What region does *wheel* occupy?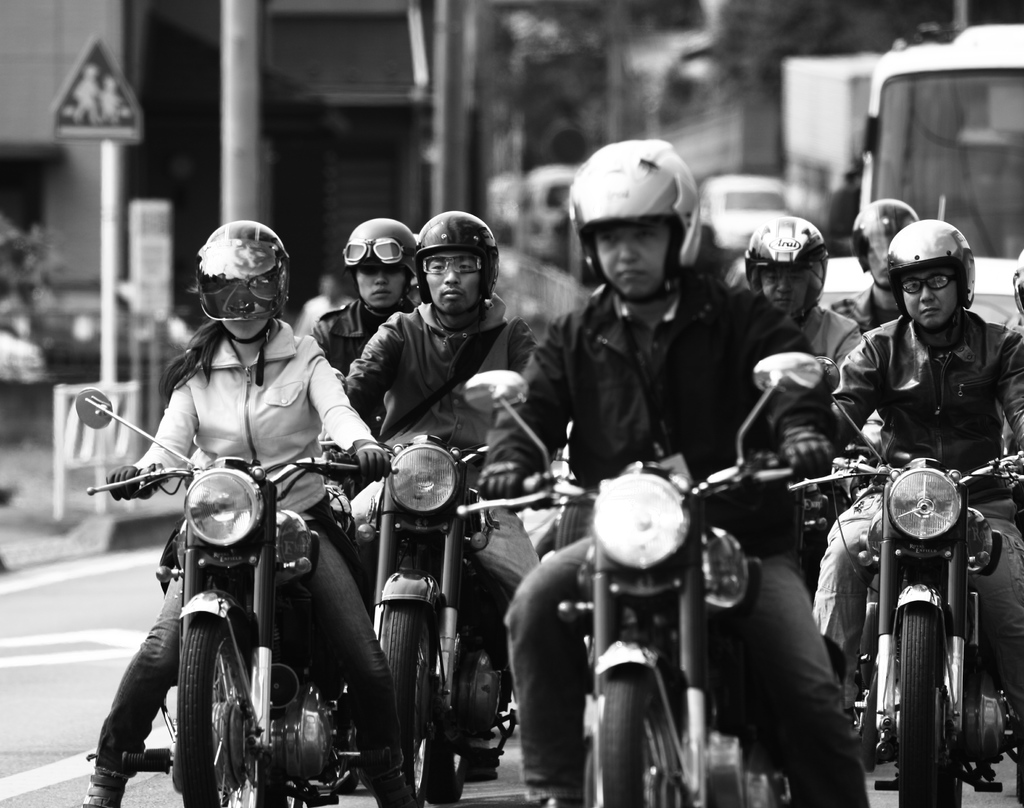
Rect(554, 503, 596, 553).
